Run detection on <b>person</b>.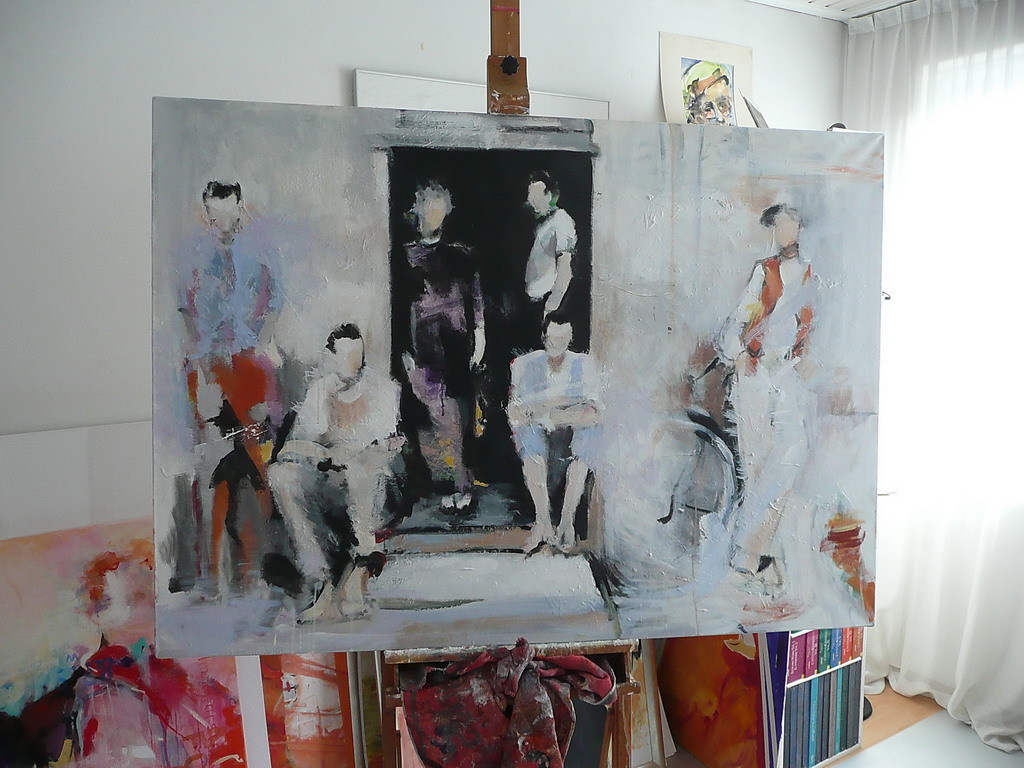
Result: (x1=390, y1=174, x2=487, y2=513).
